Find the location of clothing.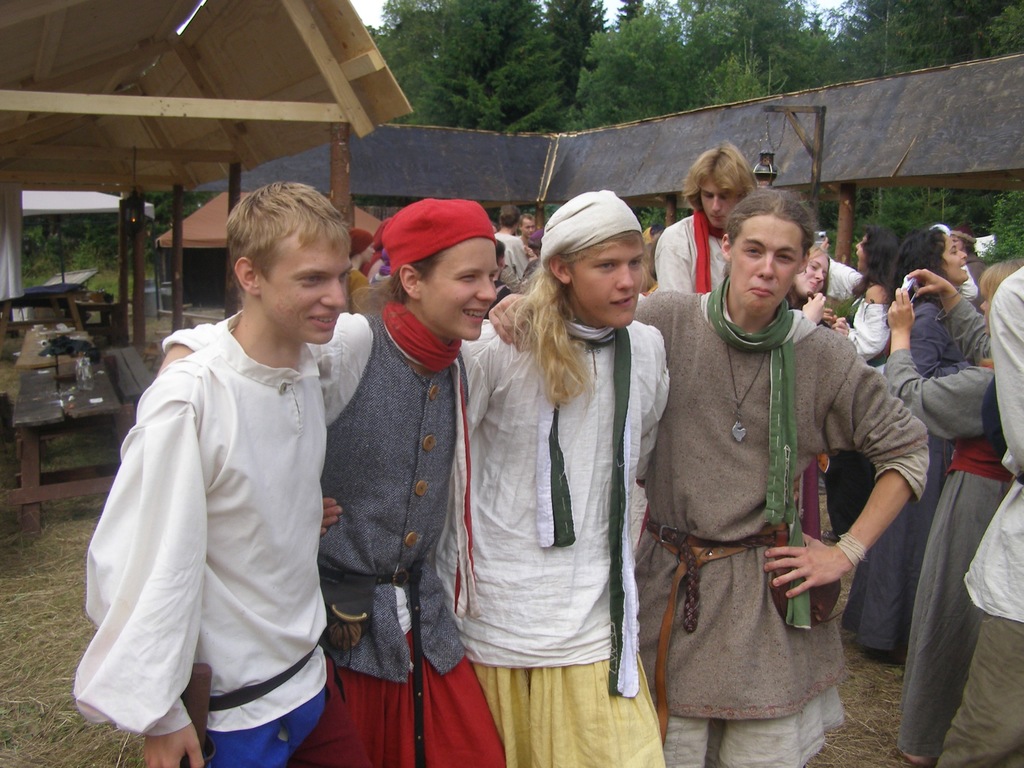
Location: bbox(929, 266, 1023, 767).
